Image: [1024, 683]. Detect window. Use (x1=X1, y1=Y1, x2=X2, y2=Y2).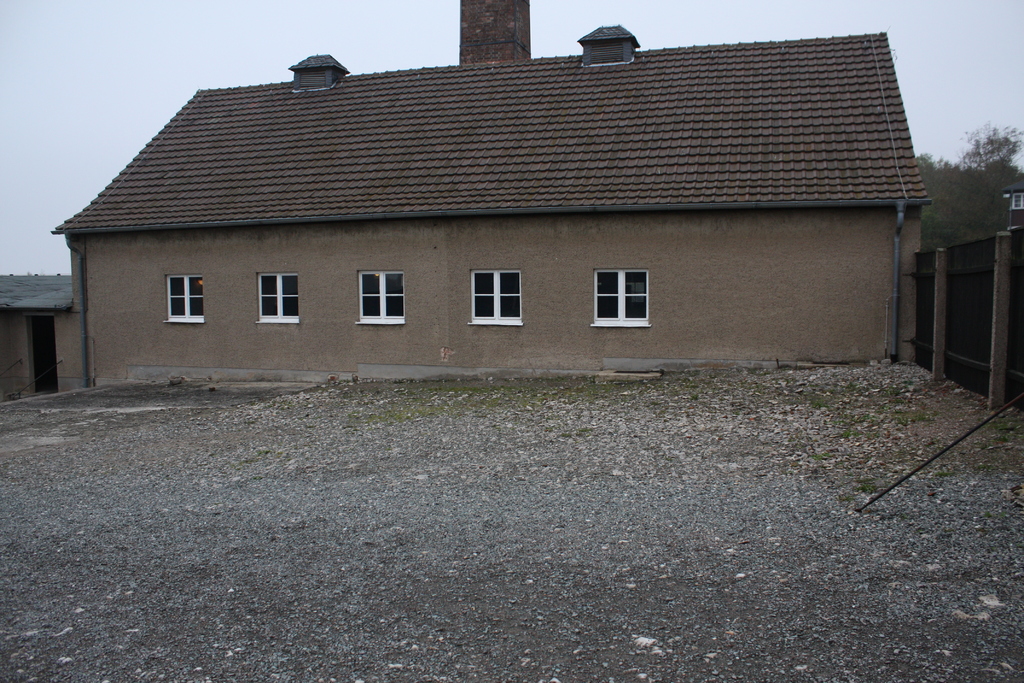
(x1=593, y1=270, x2=648, y2=326).
